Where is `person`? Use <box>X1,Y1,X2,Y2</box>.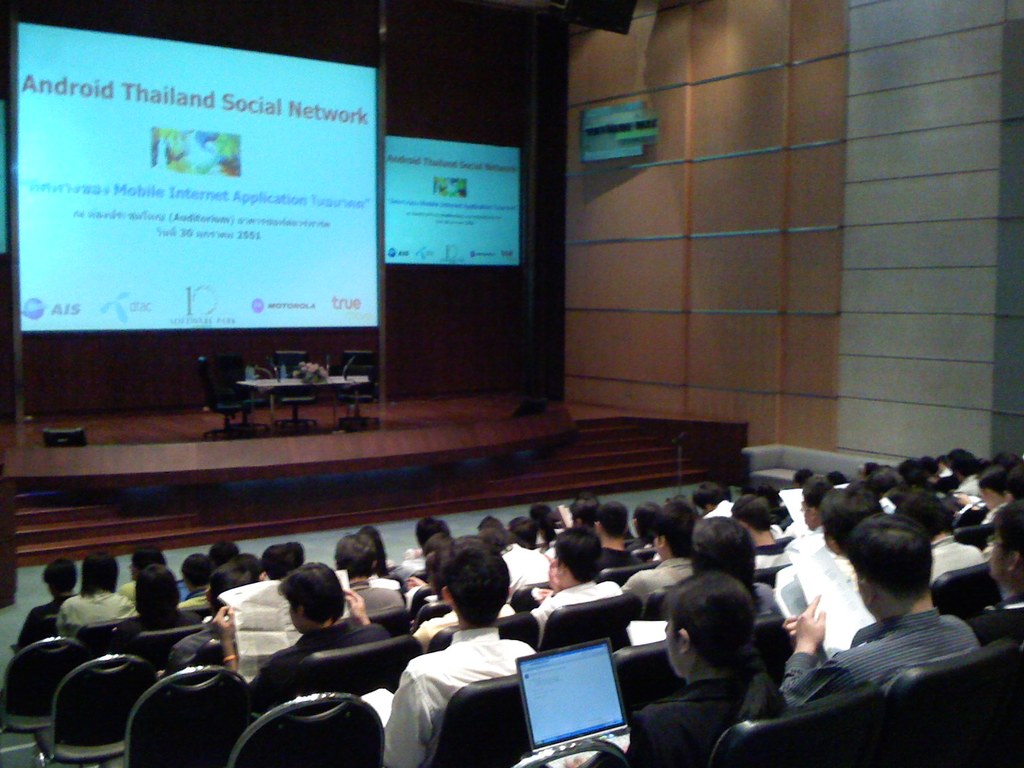
<box>15,559,76,651</box>.
